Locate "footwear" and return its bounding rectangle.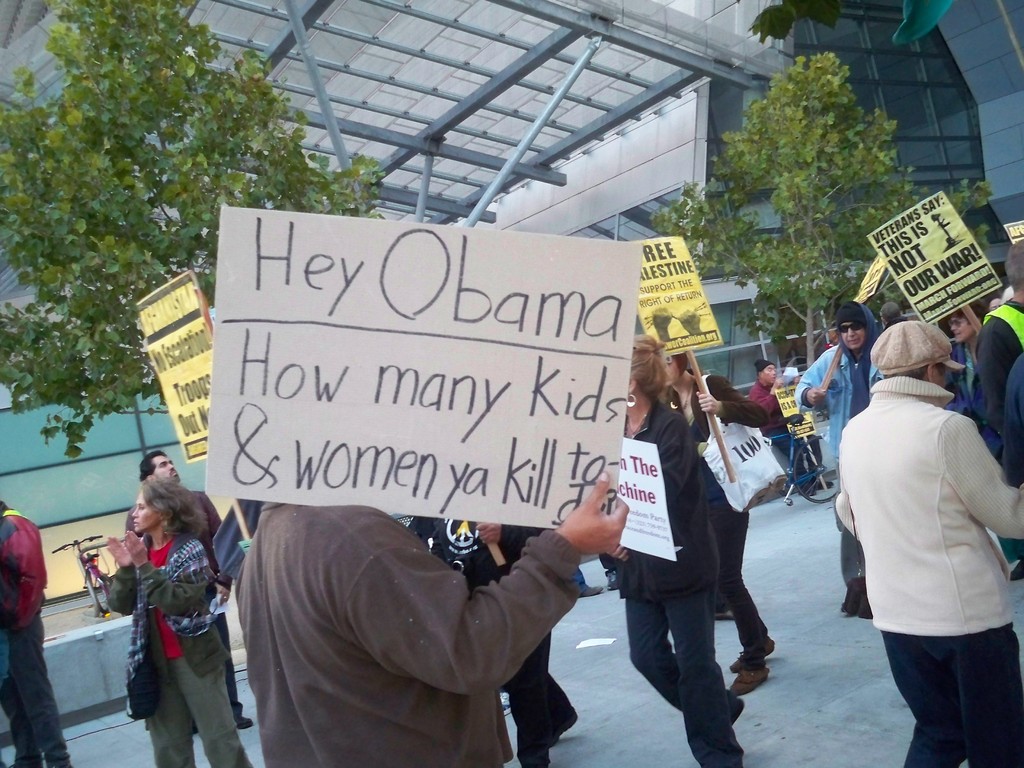
(225,709,253,730).
